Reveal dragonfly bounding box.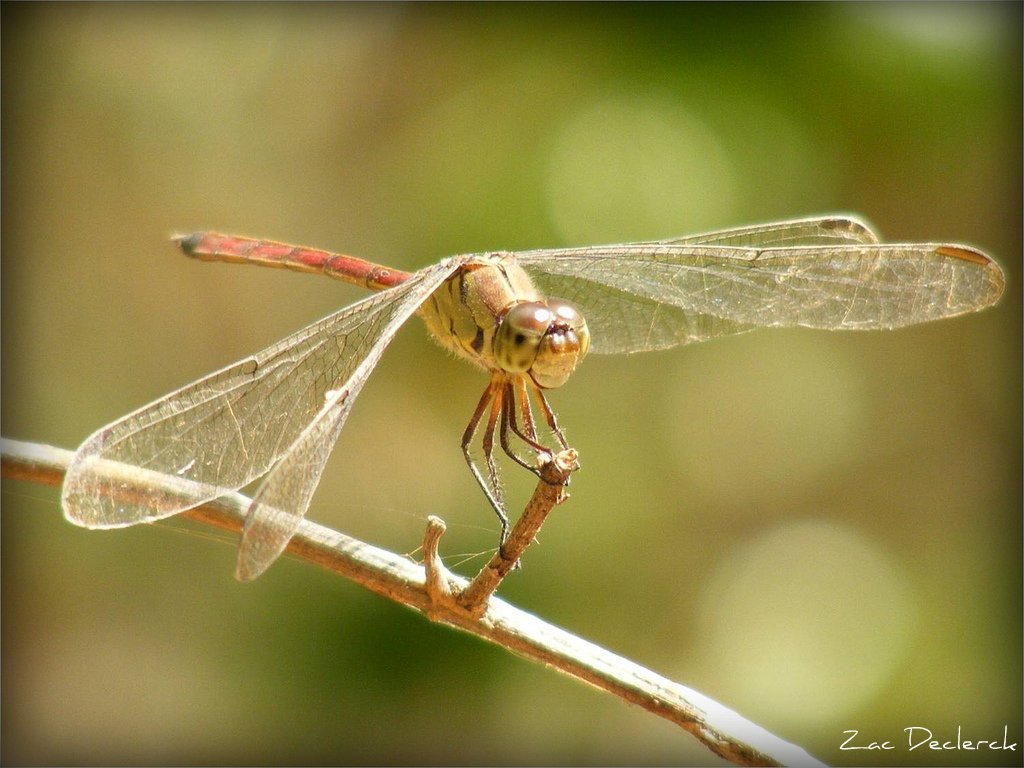
Revealed: select_region(59, 210, 1006, 585).
